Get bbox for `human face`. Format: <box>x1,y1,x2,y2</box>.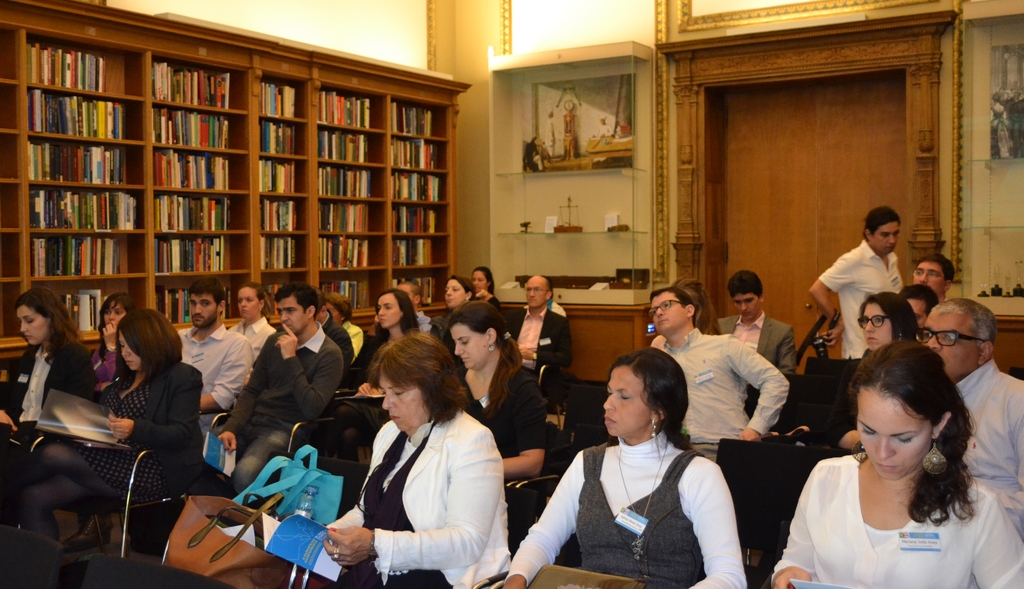
<box>105,305,125,325</box>.
